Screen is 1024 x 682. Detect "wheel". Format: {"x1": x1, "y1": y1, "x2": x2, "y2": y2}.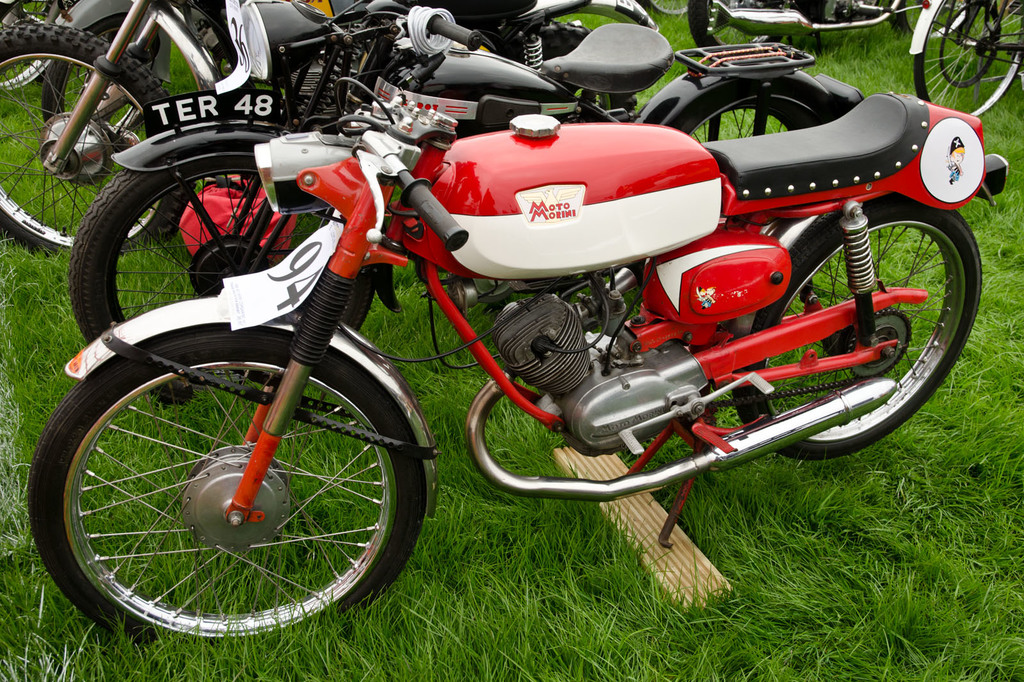
{"x1": 938, "y1": 1, "x2": 1014, "y2": 88}.
